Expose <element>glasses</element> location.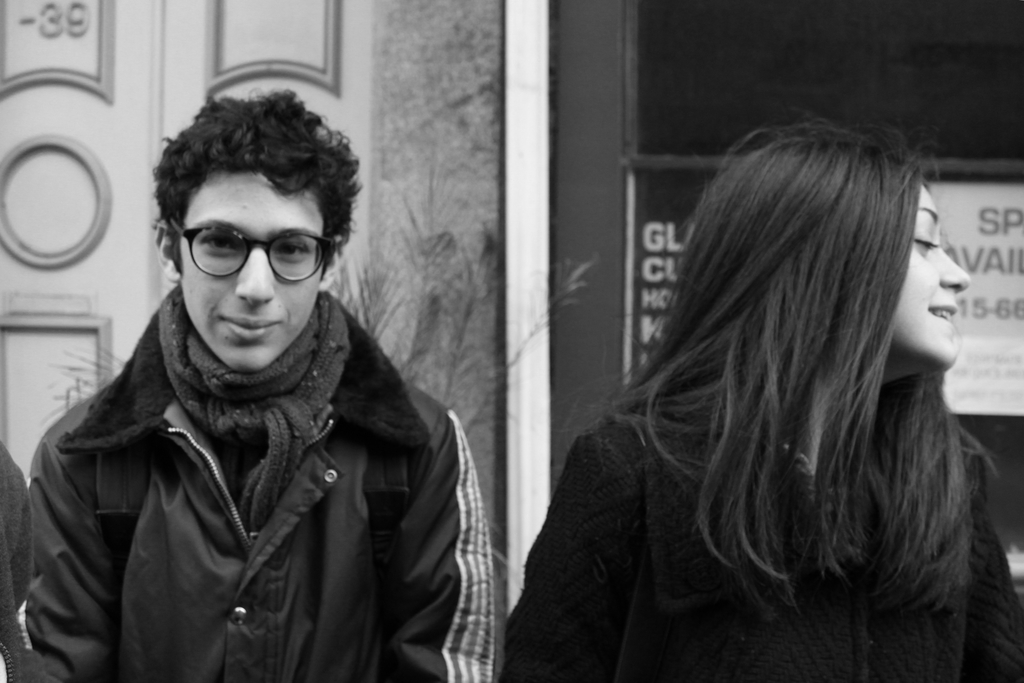
Exposed at region(147, 207, 328, 285).
